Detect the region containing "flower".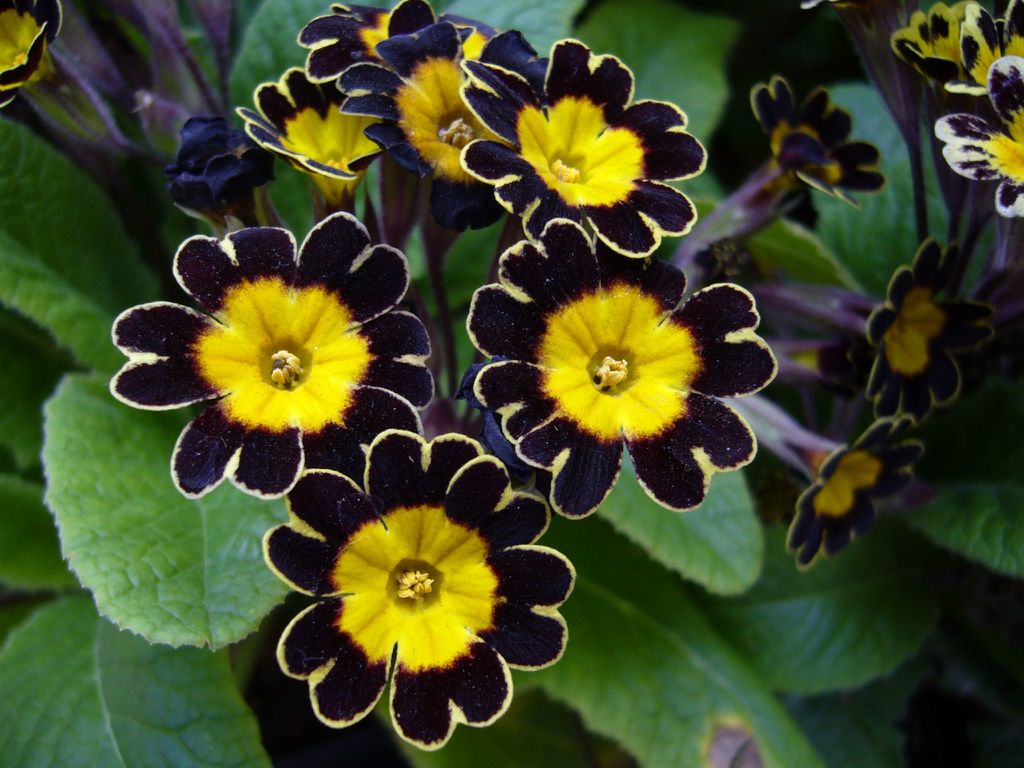
[x1=890, y1=0, x2=968, y2=99].
